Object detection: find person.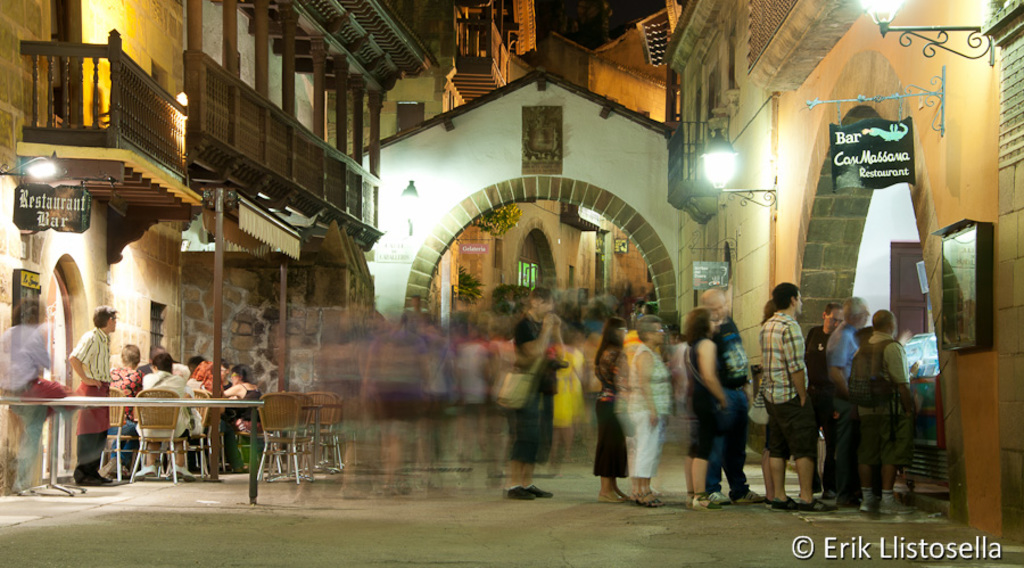
Rect(67, 305, 110, 486).
